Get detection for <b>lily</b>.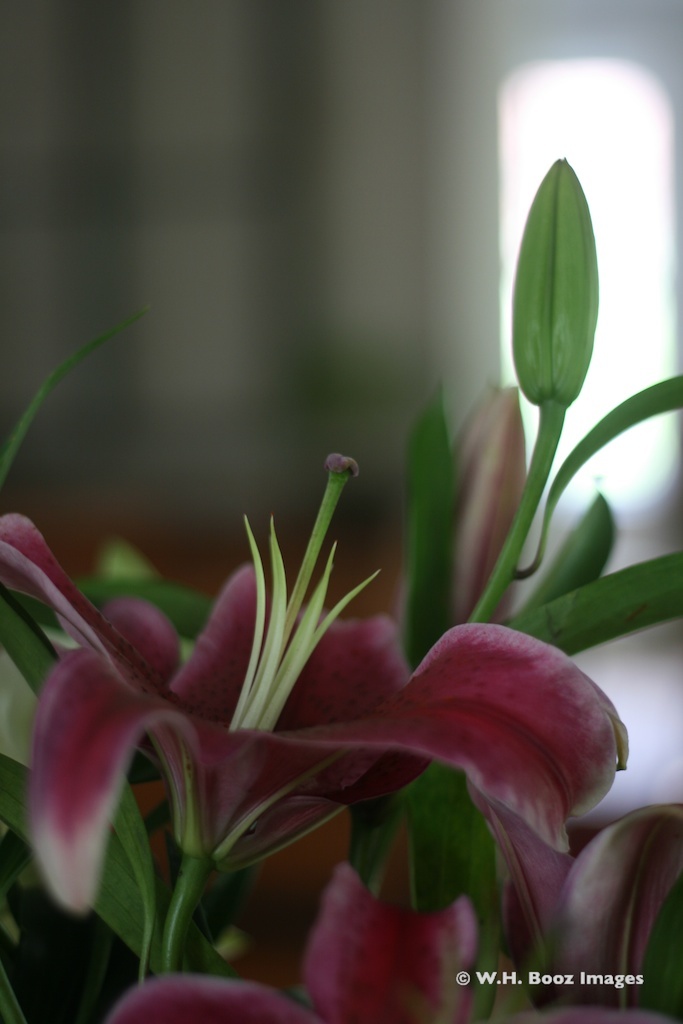
Detection: [x1=0, y1=445, x2=627, y2=915].
